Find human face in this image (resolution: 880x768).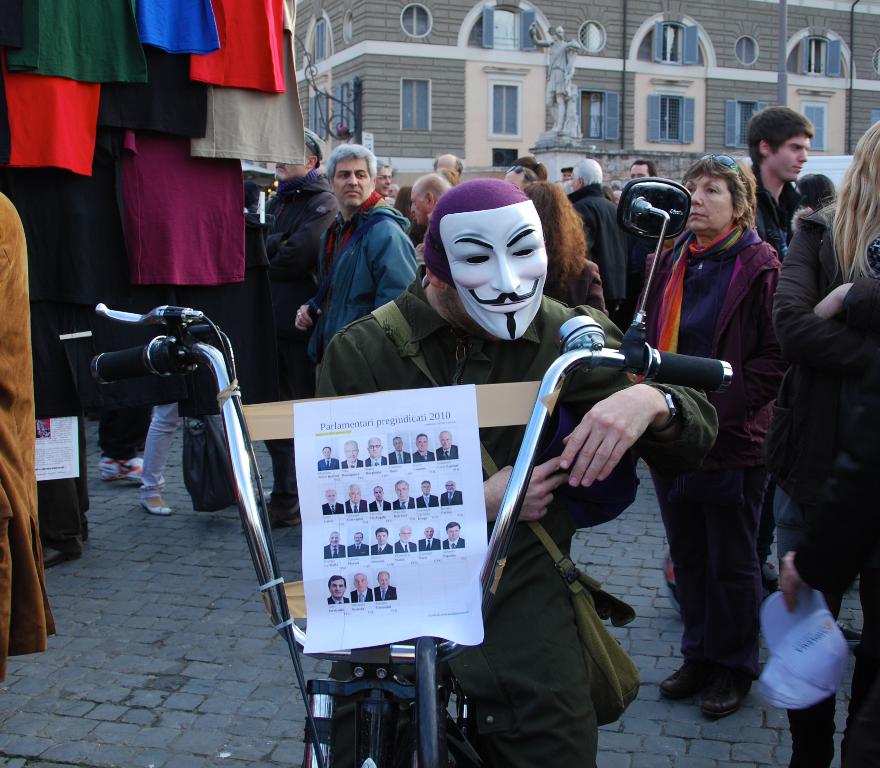
l=323, t=448, r=334, b=460.
